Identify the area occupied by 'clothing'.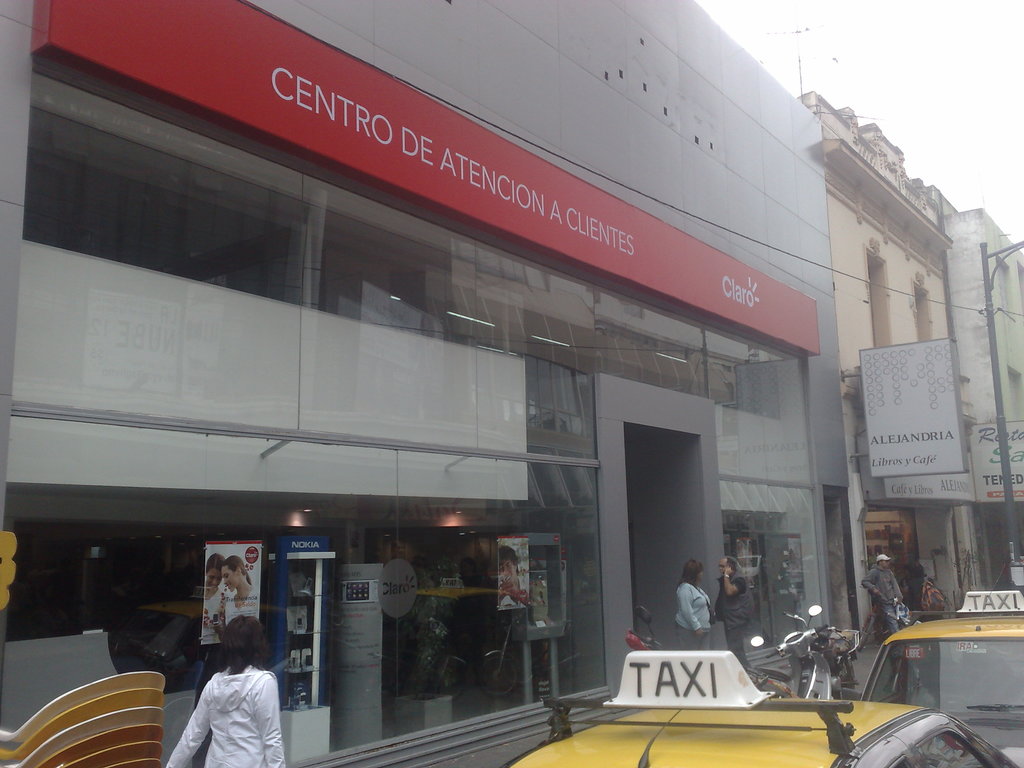
Area: {"x1": 705, "y1": 573, "x2": 762, "y2": 678}.
